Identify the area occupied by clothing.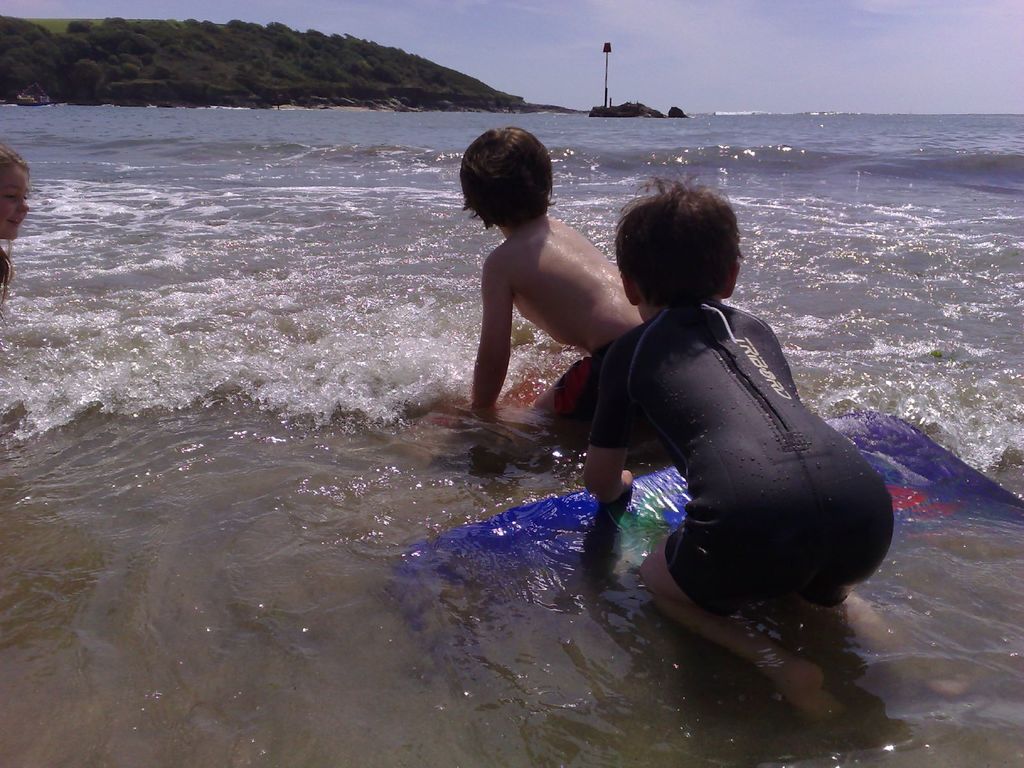
Area: 594/269/873/620.
